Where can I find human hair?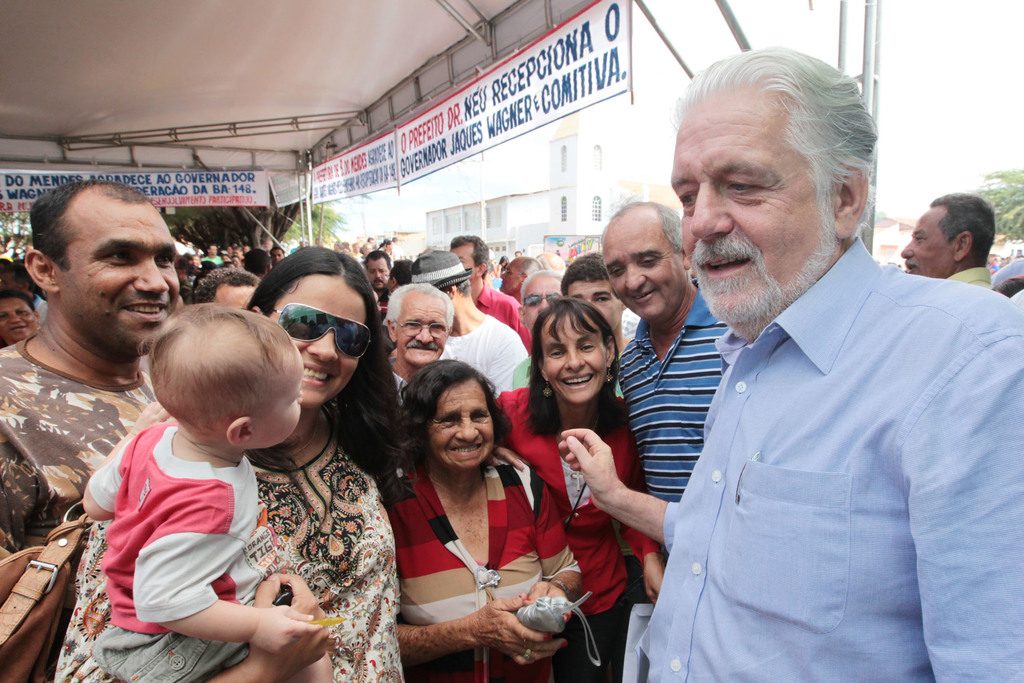
You can find it at {"left": 993, "top": 277, "right": 1023, "bottom": 298}.
